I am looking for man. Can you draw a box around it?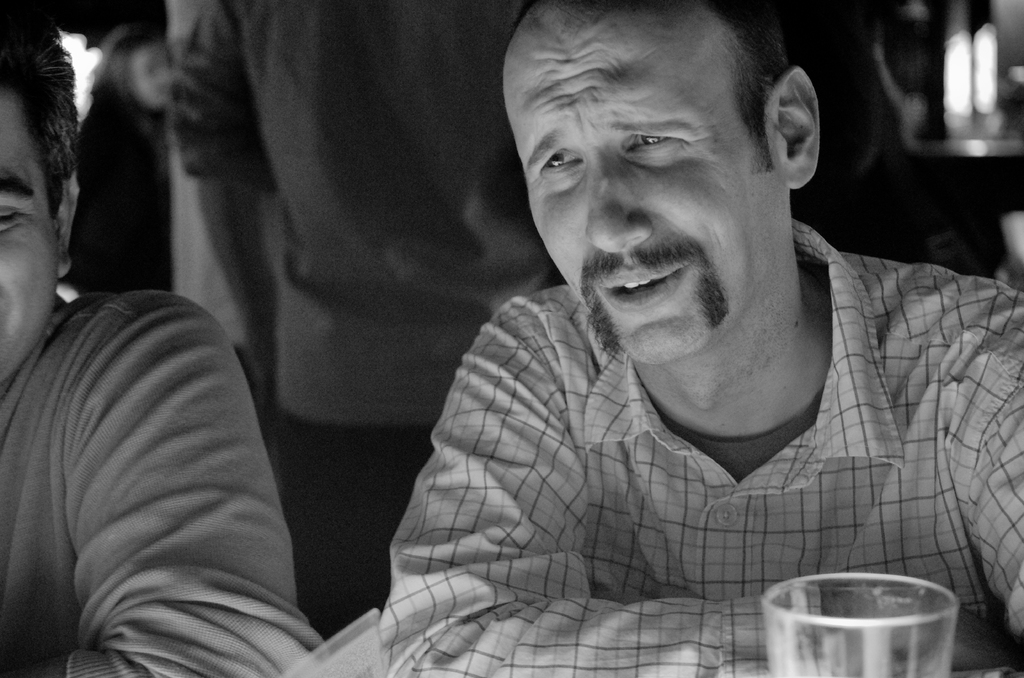
Sure, the bounding box is left=362, top=0, right=1023, bottom=677.
